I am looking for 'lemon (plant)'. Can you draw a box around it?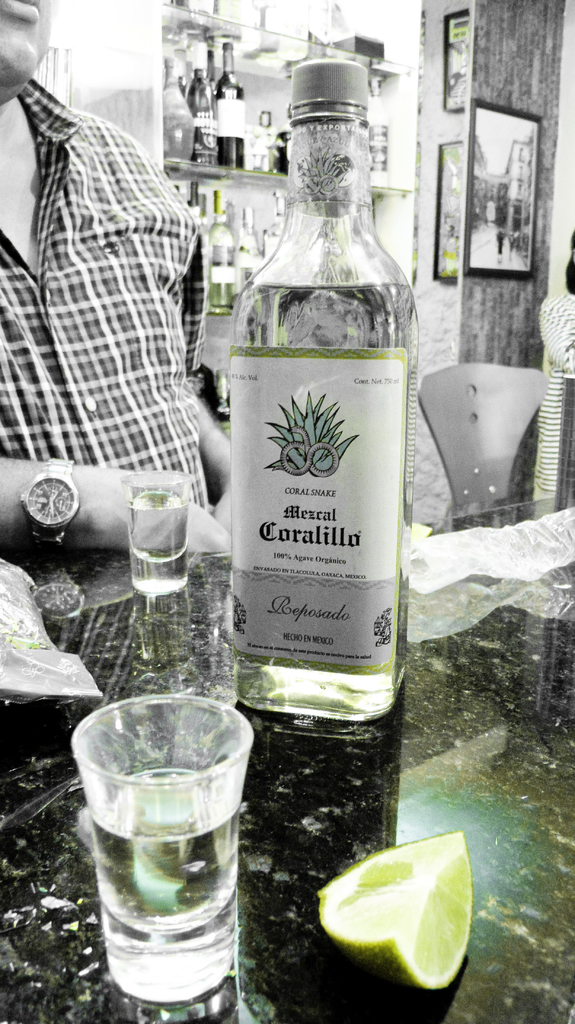
Sure, the bounding box is left=306, top=836, right=483, bottom=987.
